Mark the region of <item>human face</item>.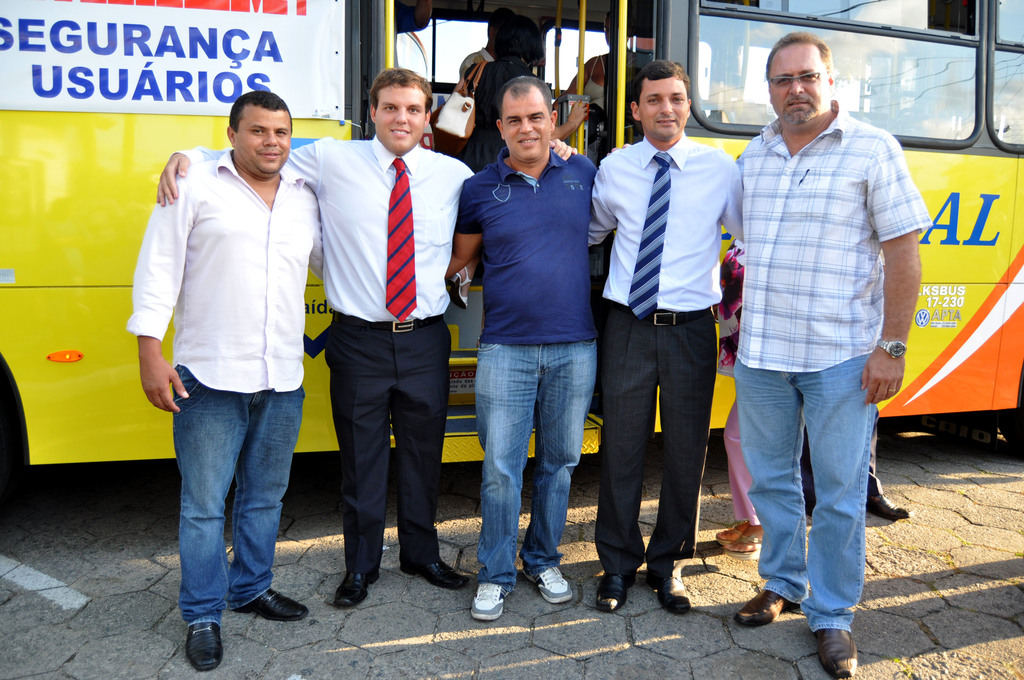
Region: 378, 86, 426, 153.
